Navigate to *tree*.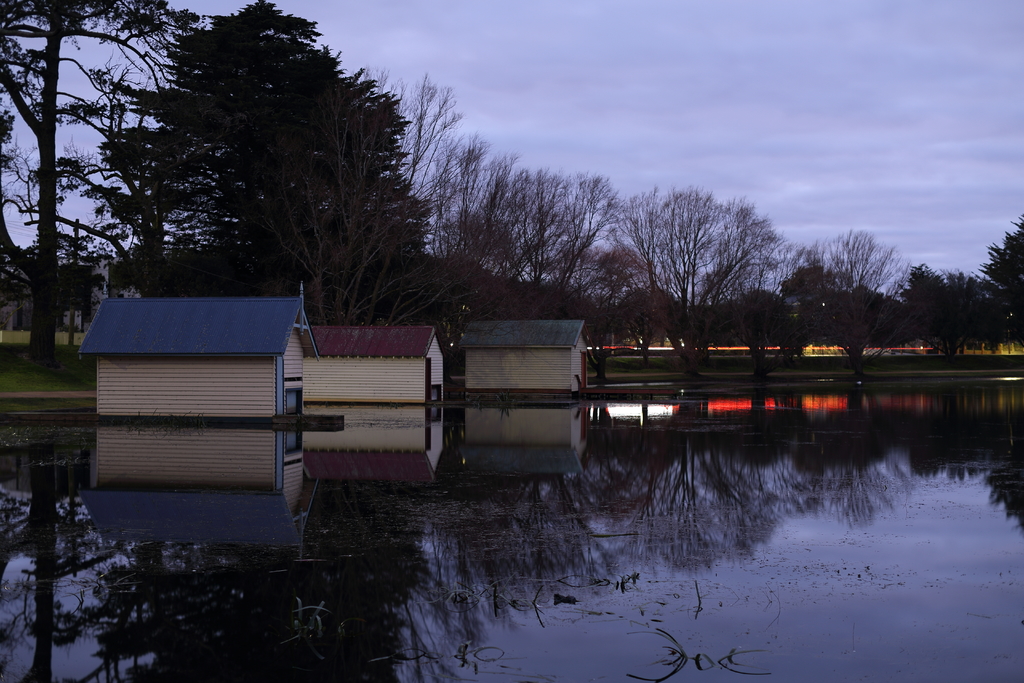
Navigation target: box=[669, 190, 729, 305].
